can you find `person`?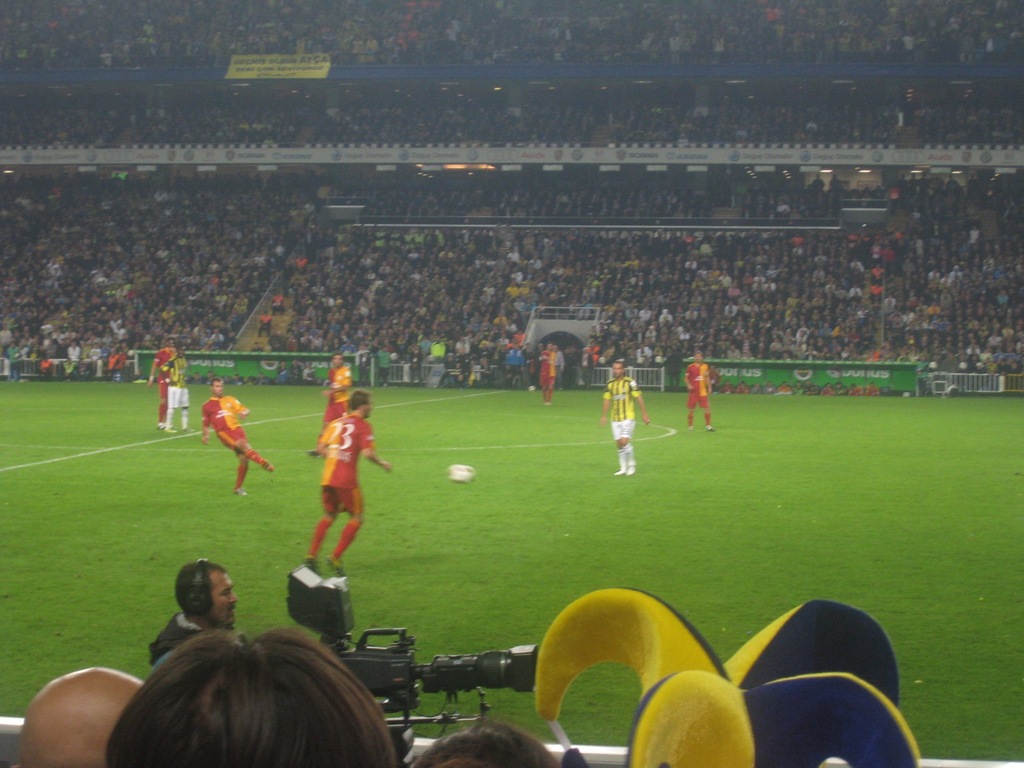
Yes, bounding box: BBox(530, 333, 559, 406).
